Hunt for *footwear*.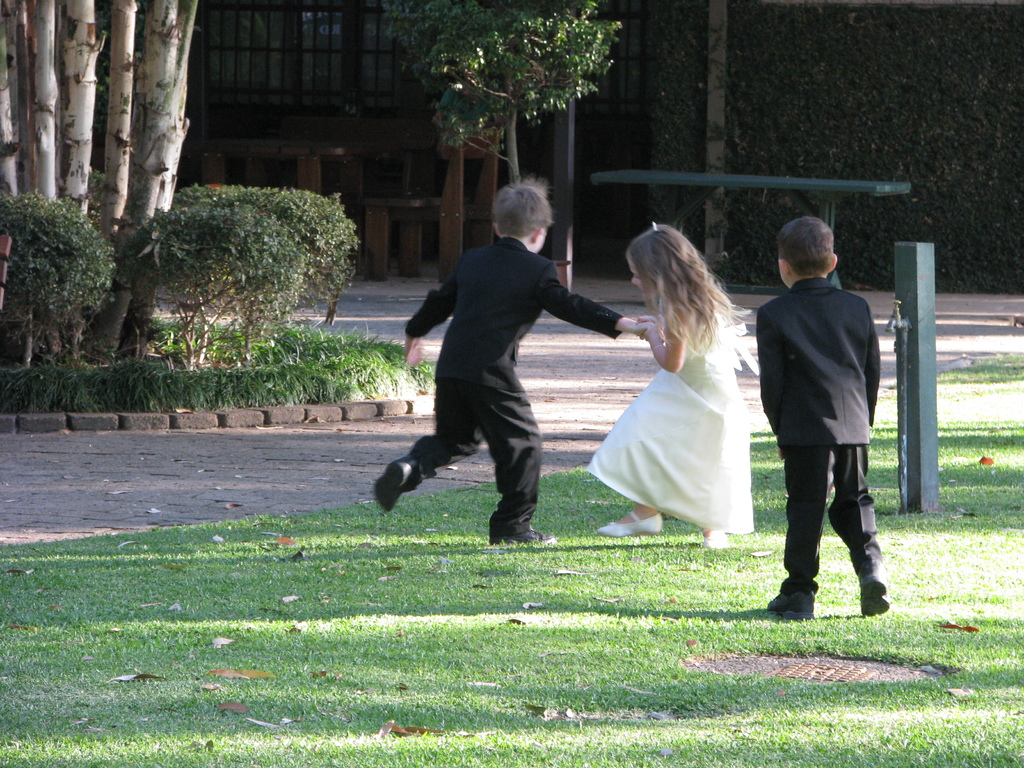
Hunted down at x1=703, y1=528, x2=721, y2=550.
